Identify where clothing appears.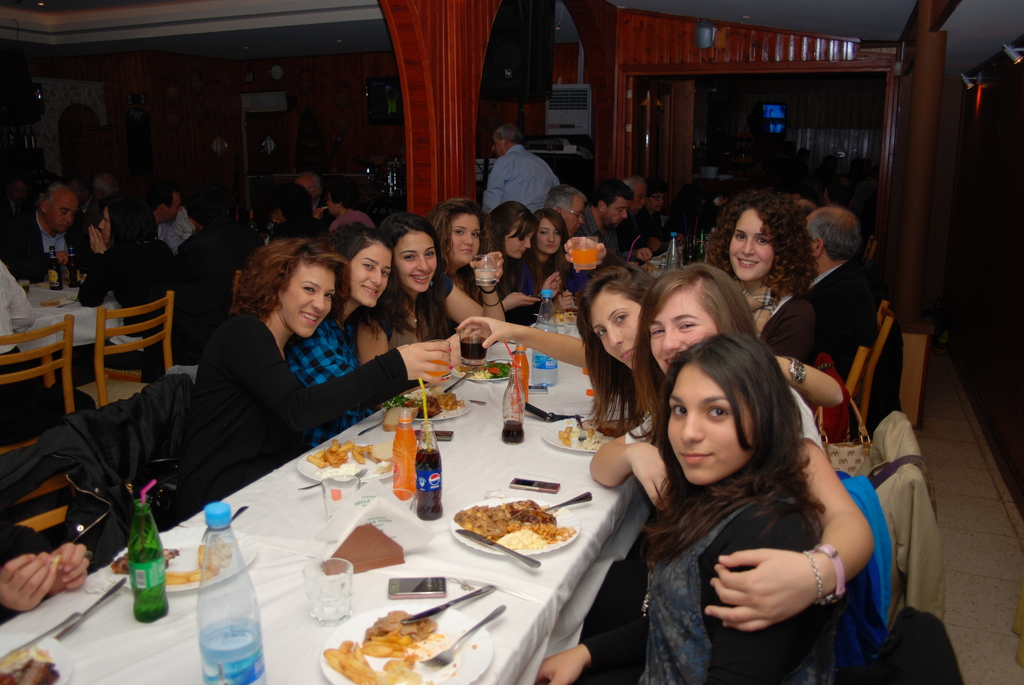
Appears at 8,210,86,277.
